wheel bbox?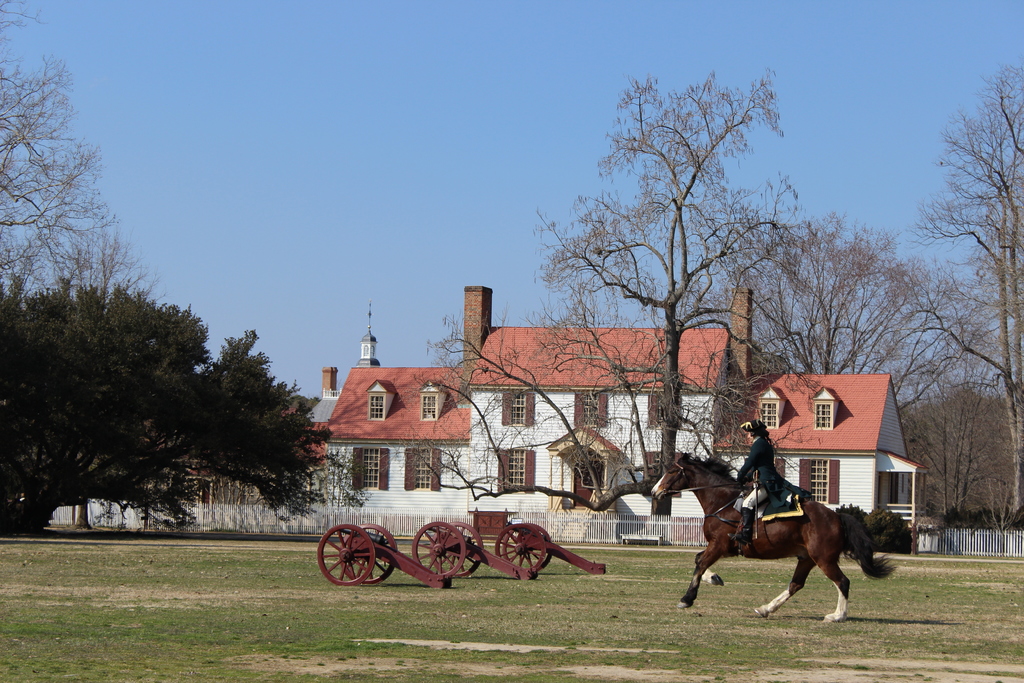
l=430, t=521, r=485, b=579
